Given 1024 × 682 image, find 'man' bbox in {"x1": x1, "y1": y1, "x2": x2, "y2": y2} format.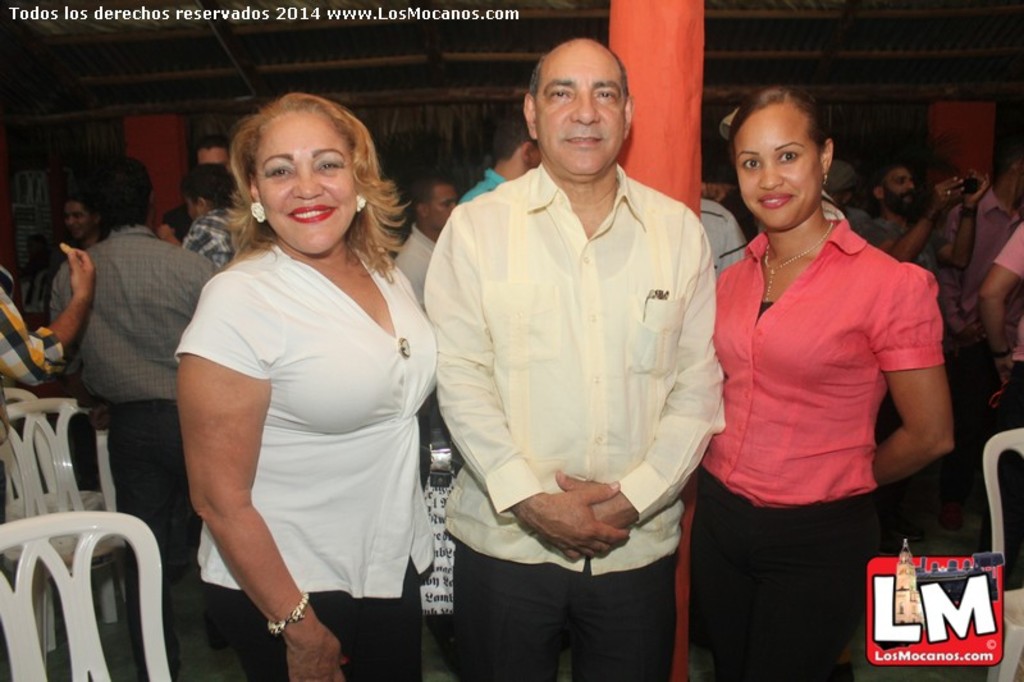
{"x1": 467, "y1": 109, "x2": 530, "y2": 192}.
